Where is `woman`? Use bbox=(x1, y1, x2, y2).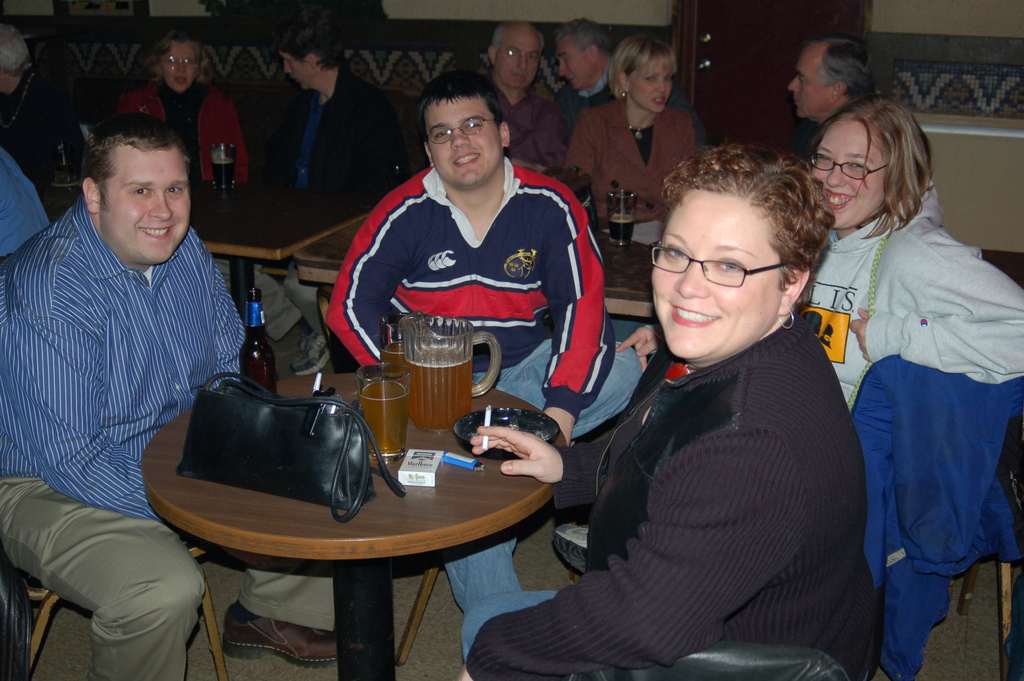
bbox=(509, 182, 838, 662).
